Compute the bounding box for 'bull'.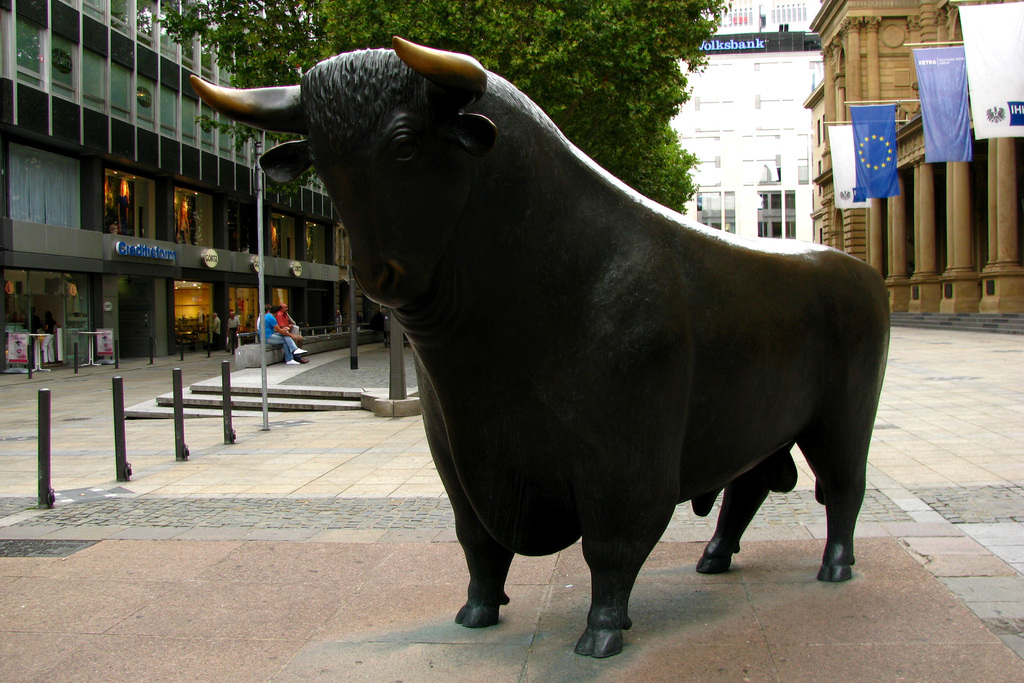
l=189, t=39, r=892, b=658.
